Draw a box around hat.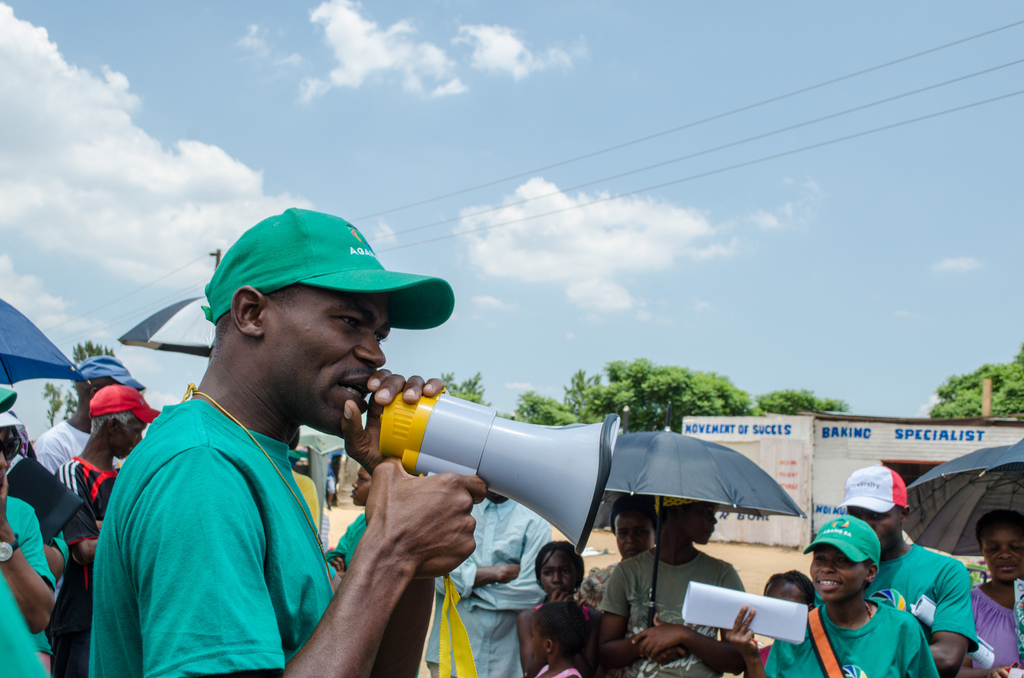
box(0, 382, 15, 416).
